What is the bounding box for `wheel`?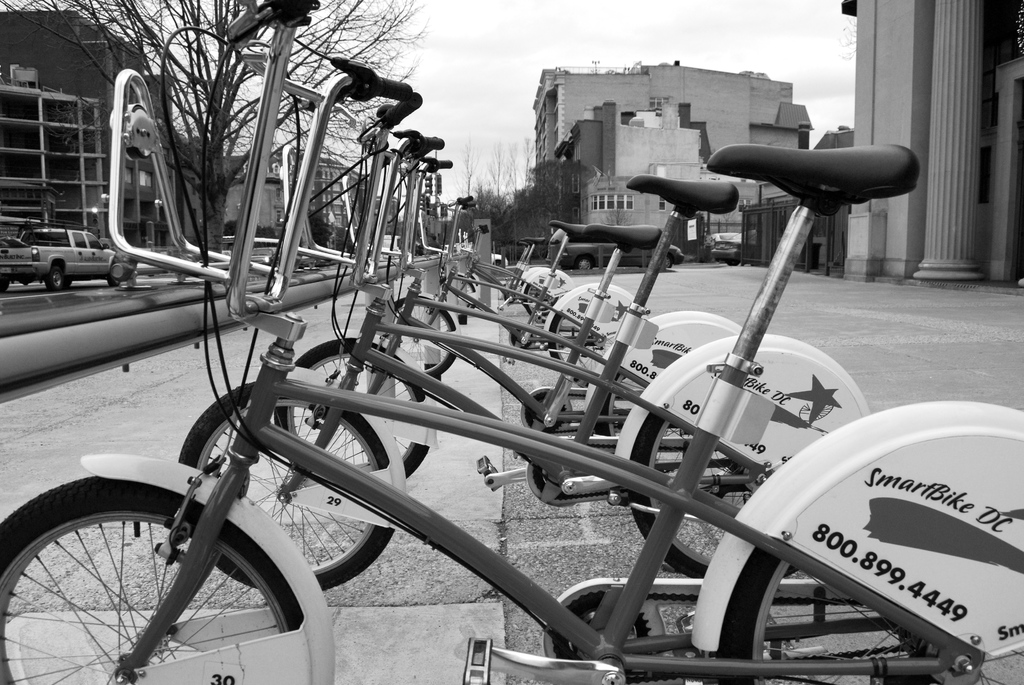
(x1=522, y1=281, x2=552, y2=313).
